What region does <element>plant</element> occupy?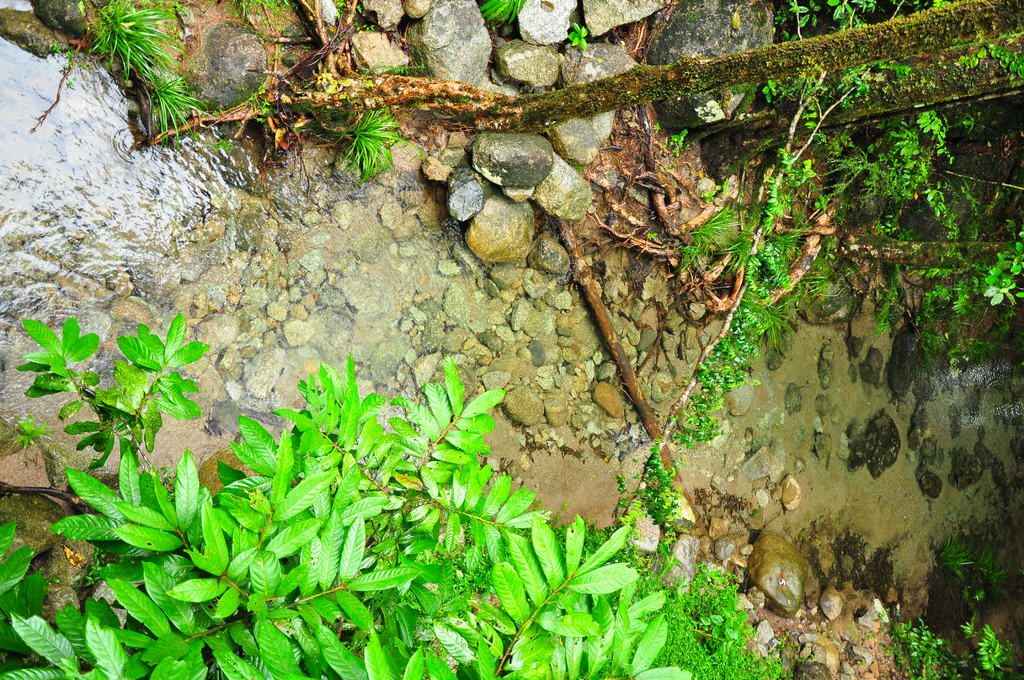
region(938, 526, 973, 583).
